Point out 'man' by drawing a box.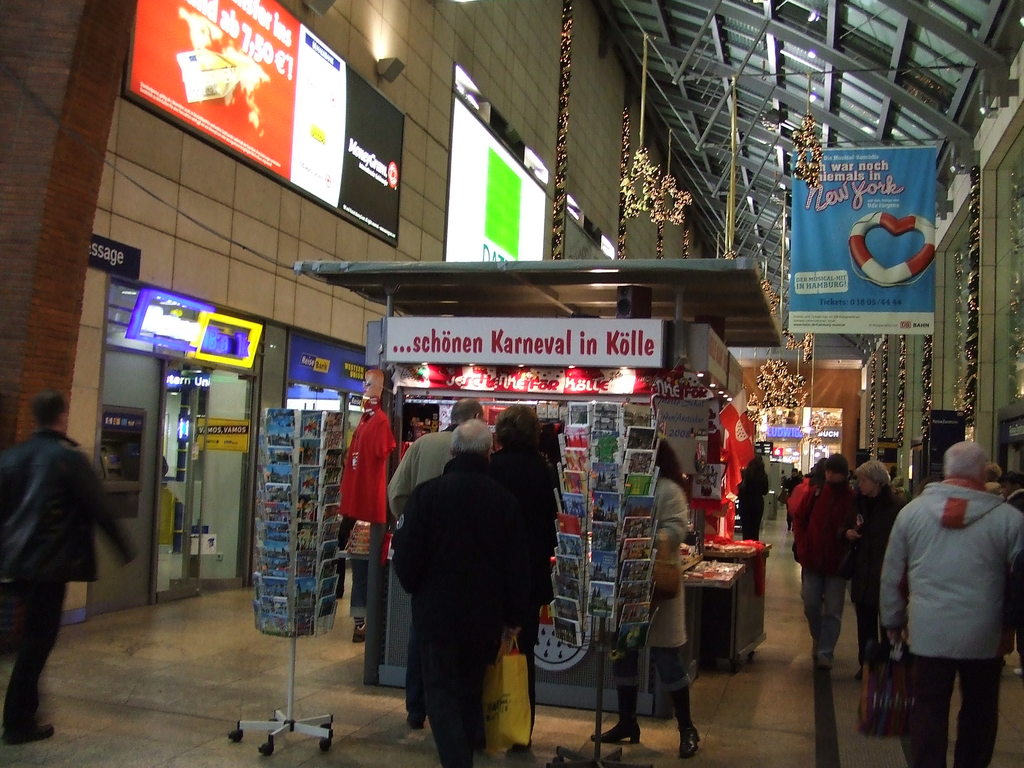
BBox(983, 460, 1004, 497).
